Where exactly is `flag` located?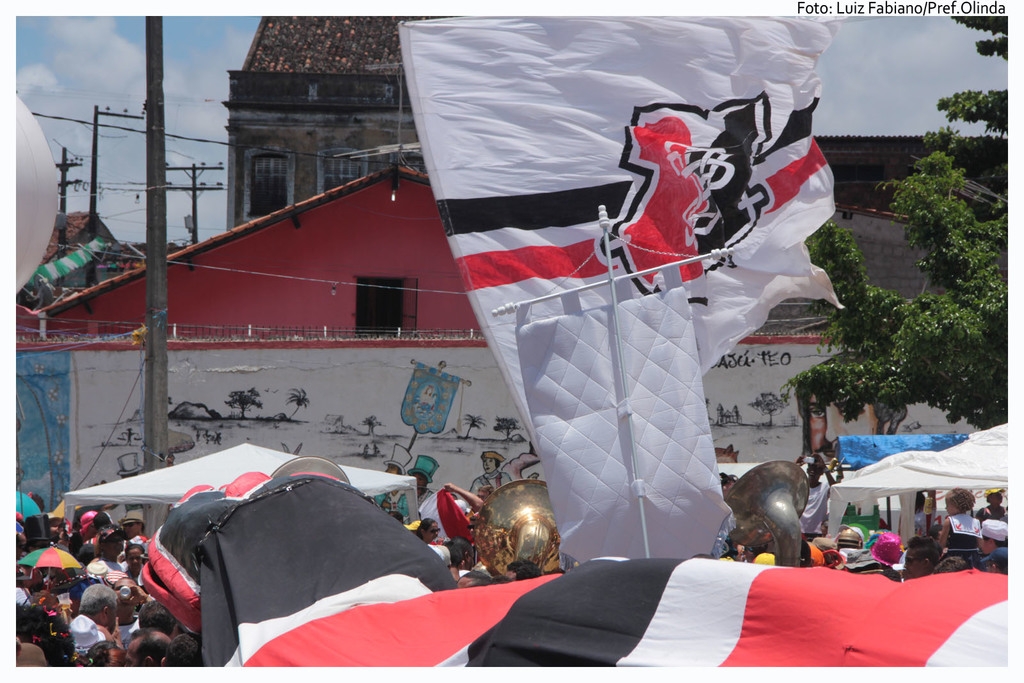
Its bounding box is [left=412, top=25, right=820, bottom=386].
